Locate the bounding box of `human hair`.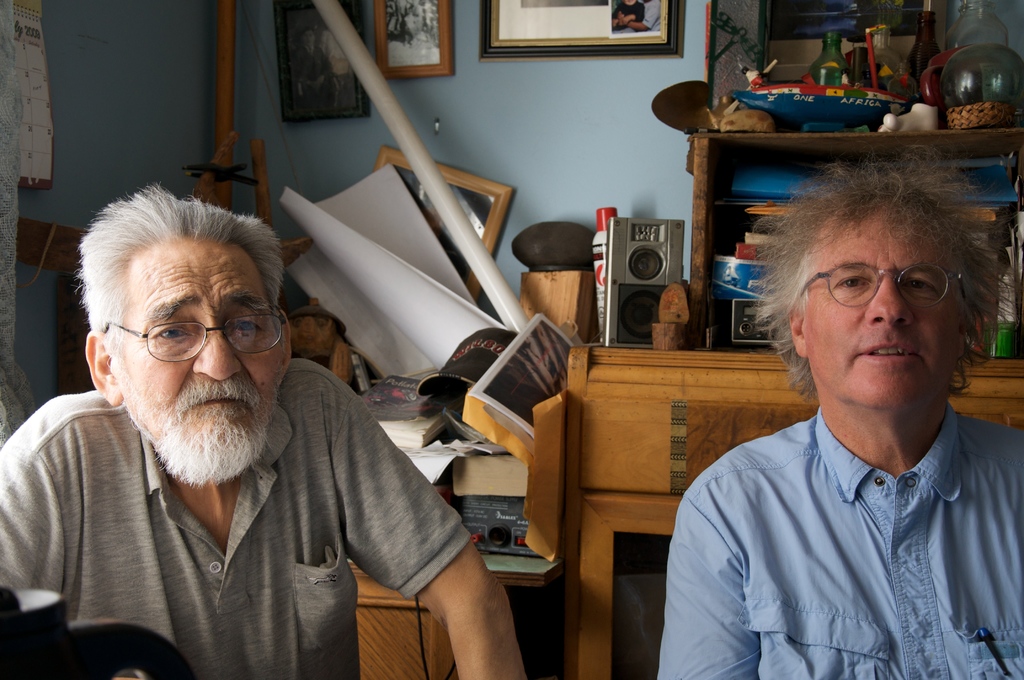
Bounding box: (x1=772, y1=136, x2=994, y2=389).
